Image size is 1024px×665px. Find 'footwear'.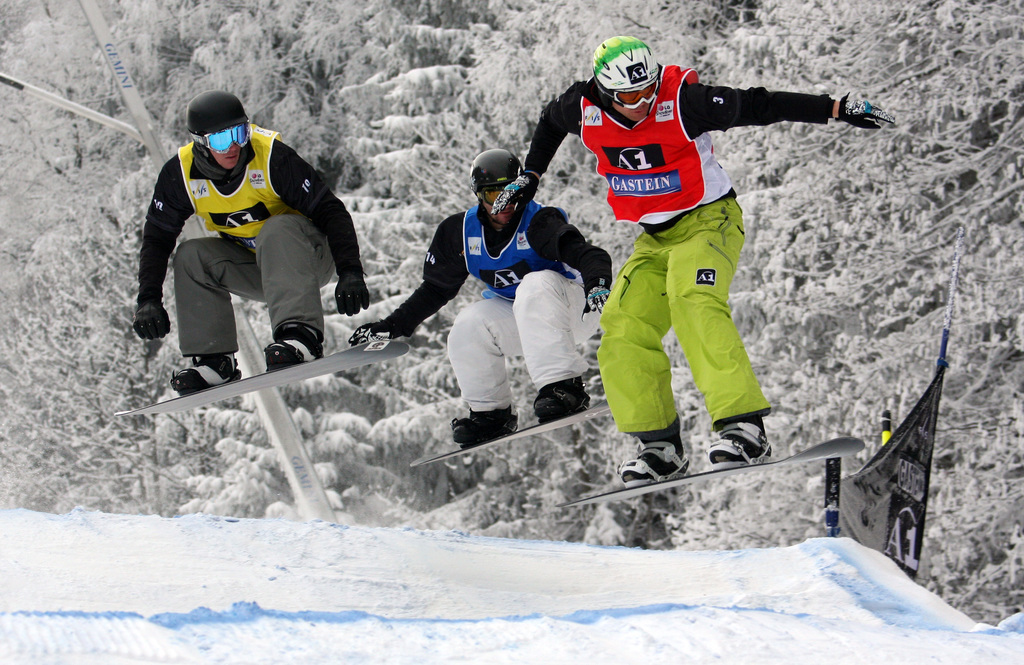
[615, 439, 691, 488].
